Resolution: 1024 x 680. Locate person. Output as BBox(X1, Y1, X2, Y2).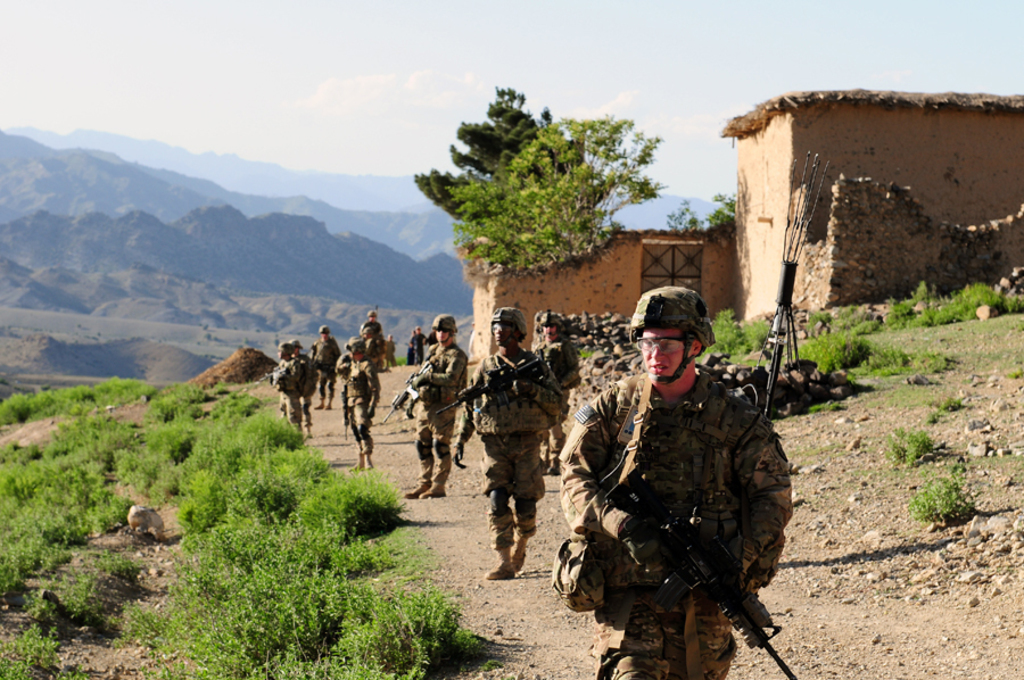
BBox(266, 345, 302, 441).
